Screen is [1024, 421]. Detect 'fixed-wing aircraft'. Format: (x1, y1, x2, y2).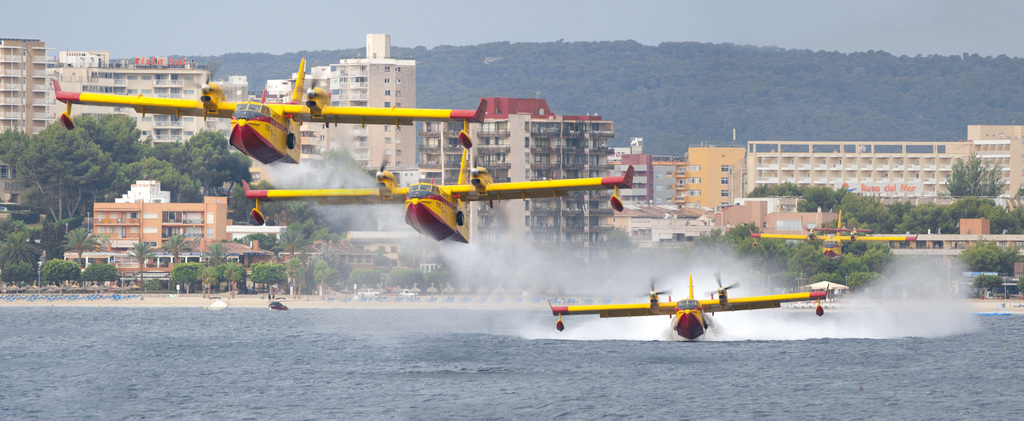
(745, 198, 920, 263).
